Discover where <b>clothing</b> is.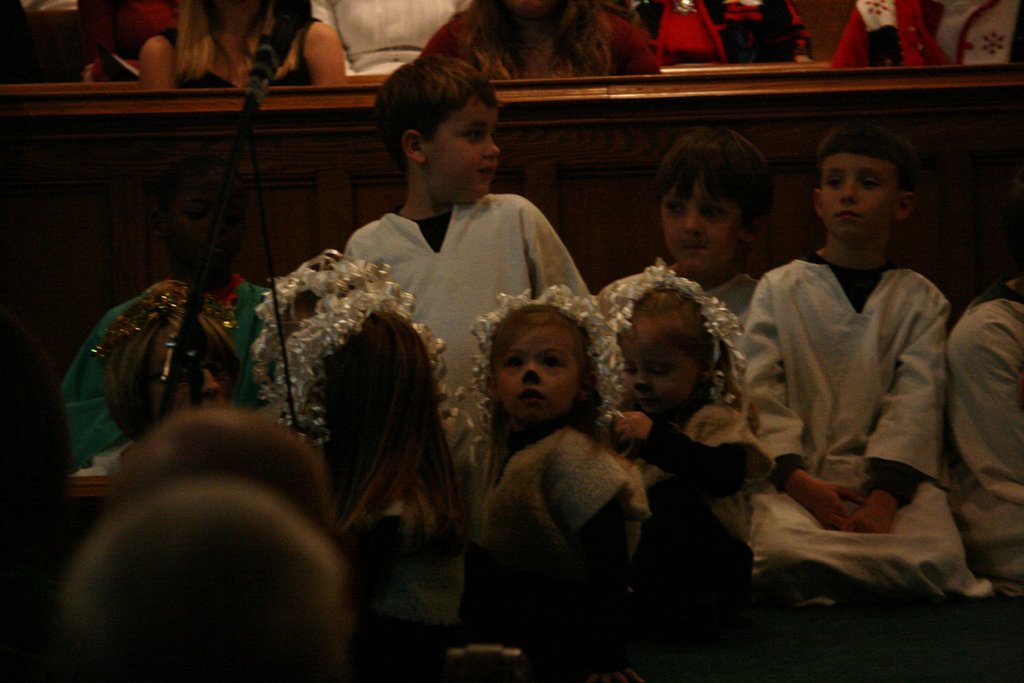
Discovered at bbox=(733, 177, 978, 605).
